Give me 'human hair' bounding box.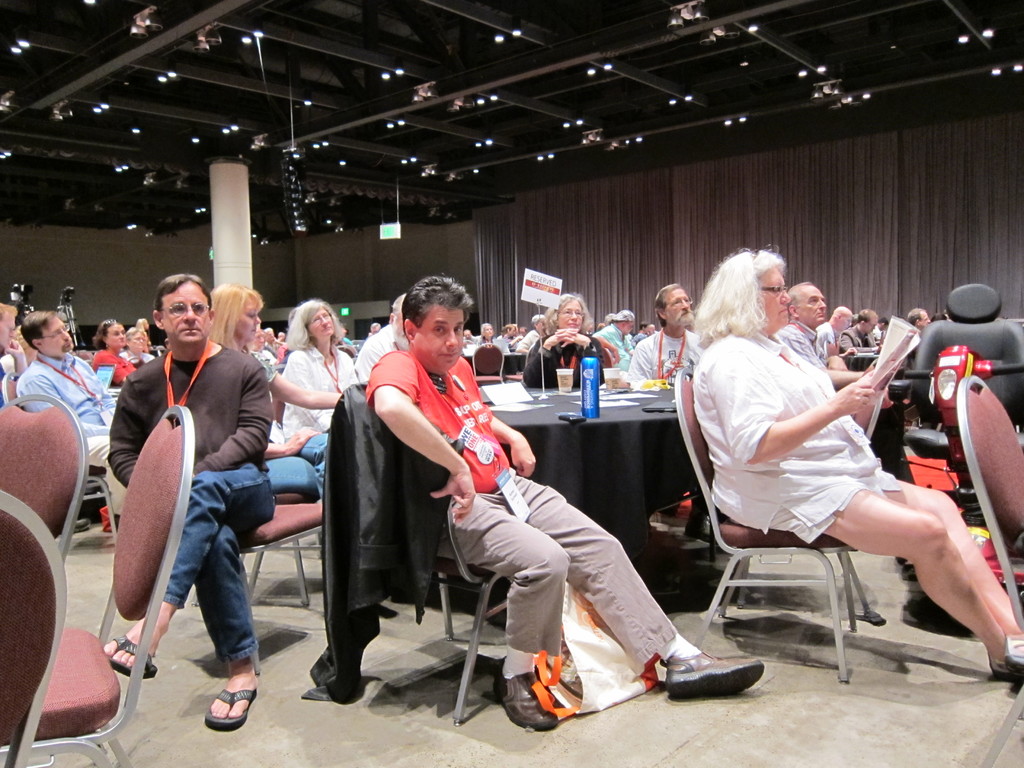
Rect(152, 273, 212, 317).
